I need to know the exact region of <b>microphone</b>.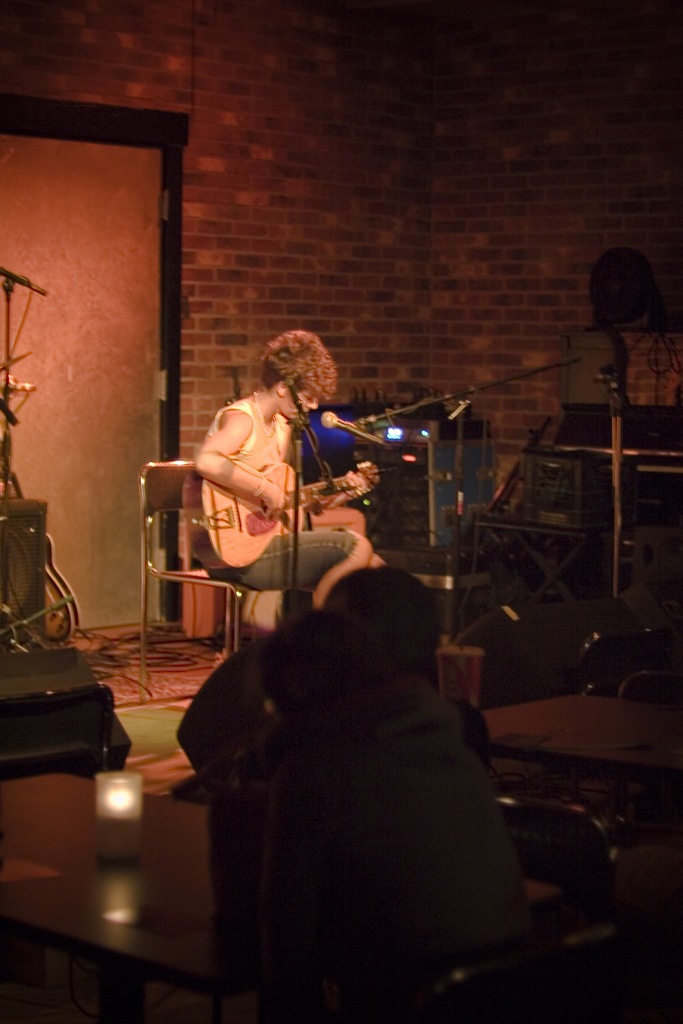
Region: detection(0, 261, 47, 298).
